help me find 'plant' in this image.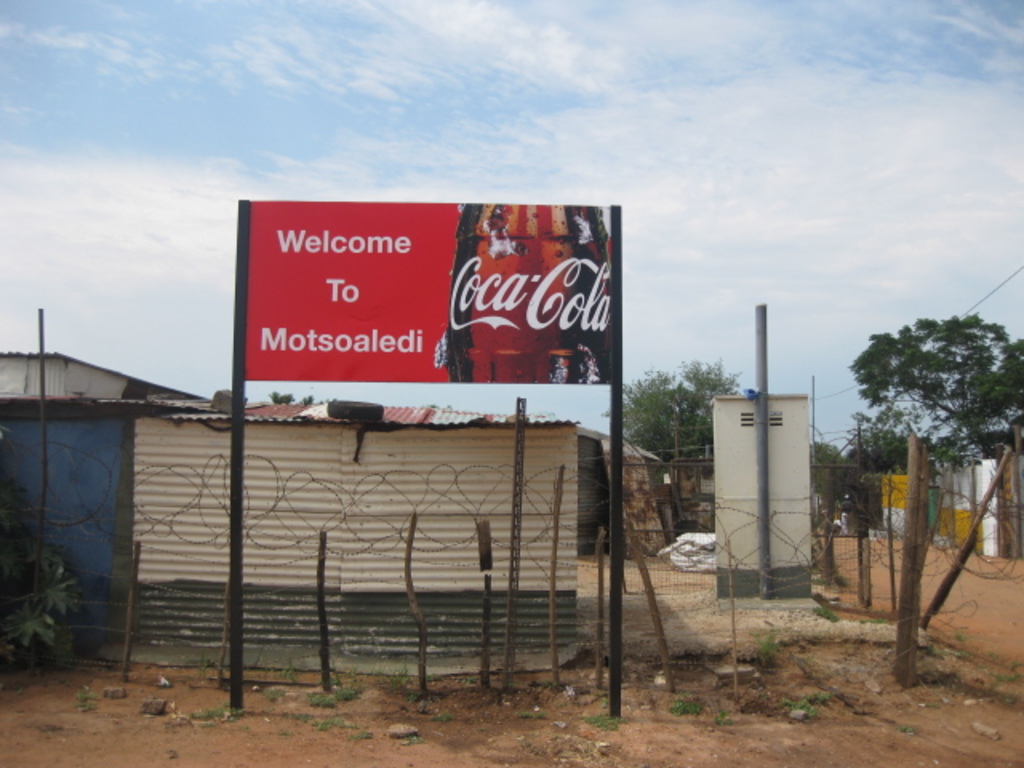
Found it: (430, 669, 440, 698).
